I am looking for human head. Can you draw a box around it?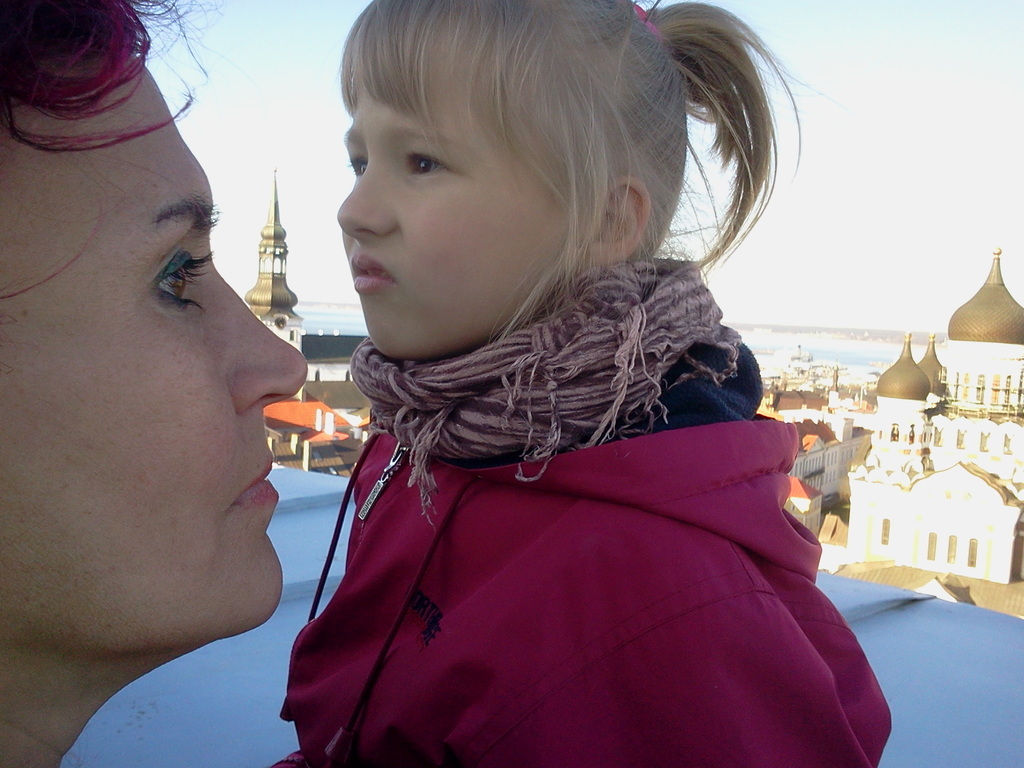
Sure, the bounding box is bbox=(0, 0, 310, 673).
